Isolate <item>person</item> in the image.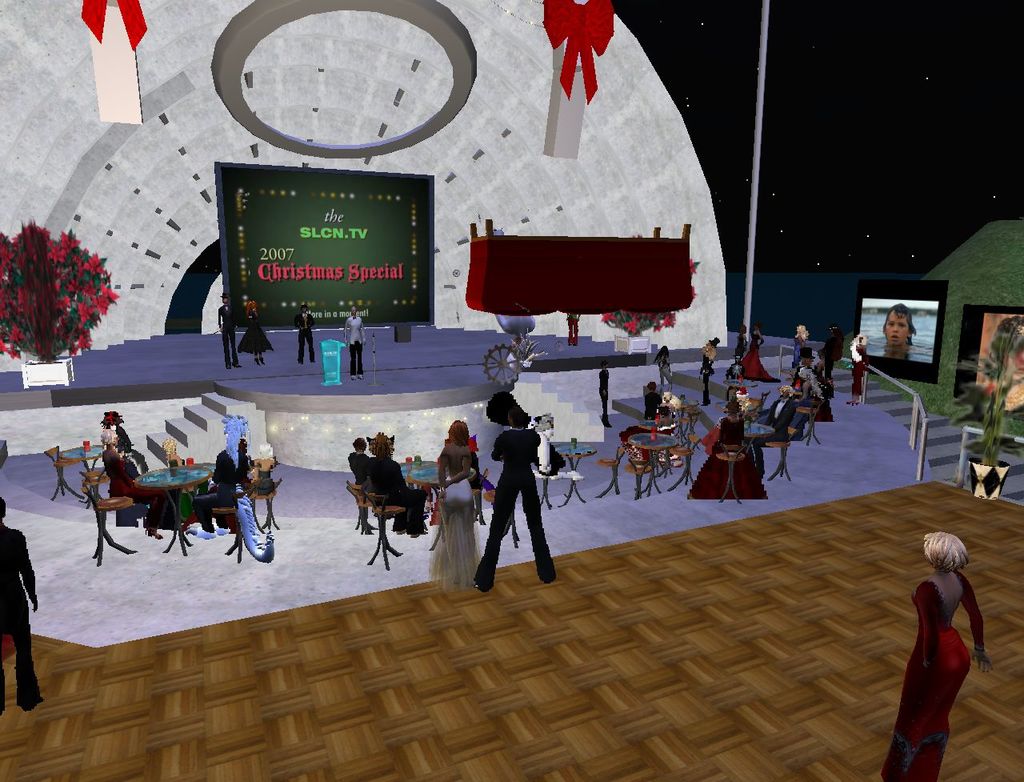
Isolated region: detection(240, 299, 275, 365).
